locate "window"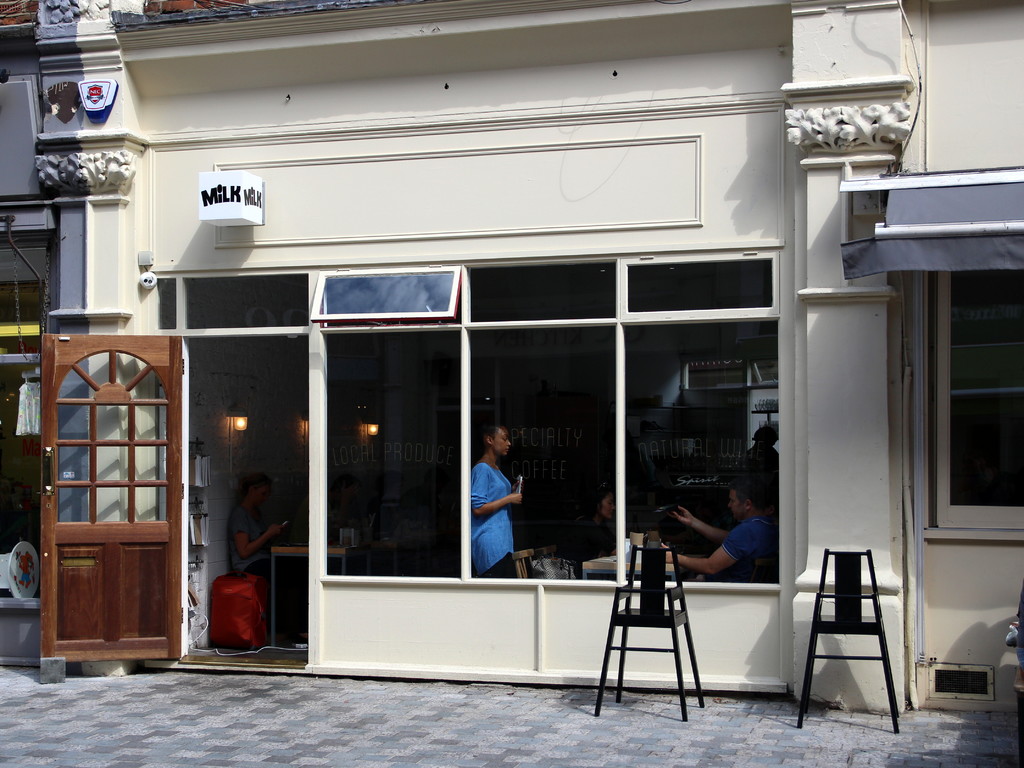
<region>621, 321, 783, 587</region>
